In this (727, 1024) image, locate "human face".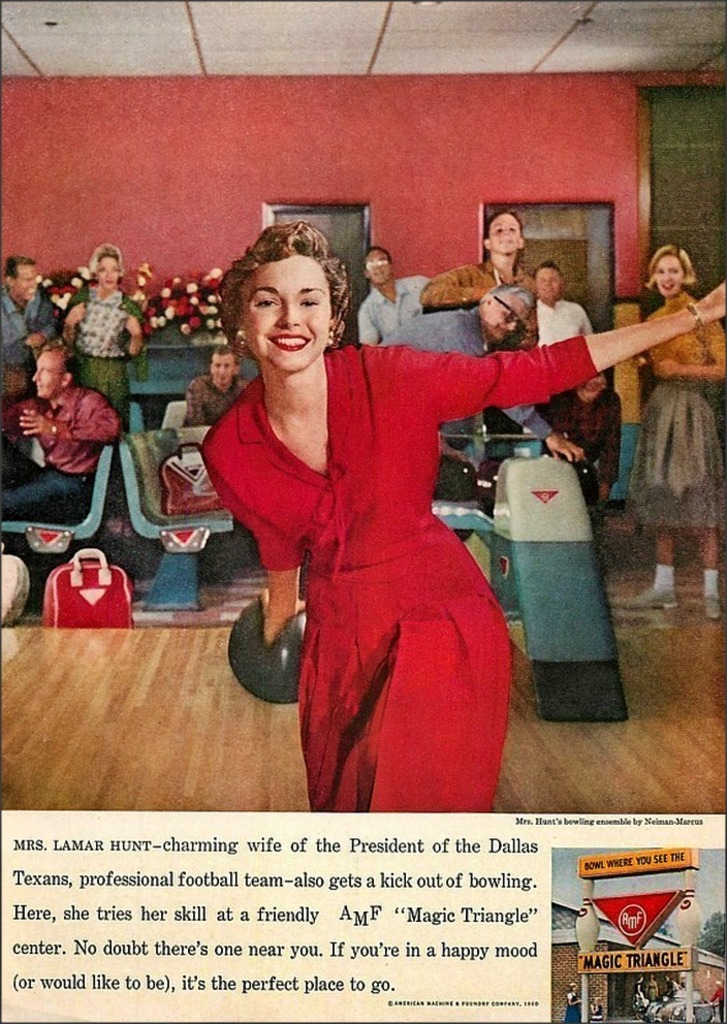
Bounding box: locate(31, 350, 64, 402).
